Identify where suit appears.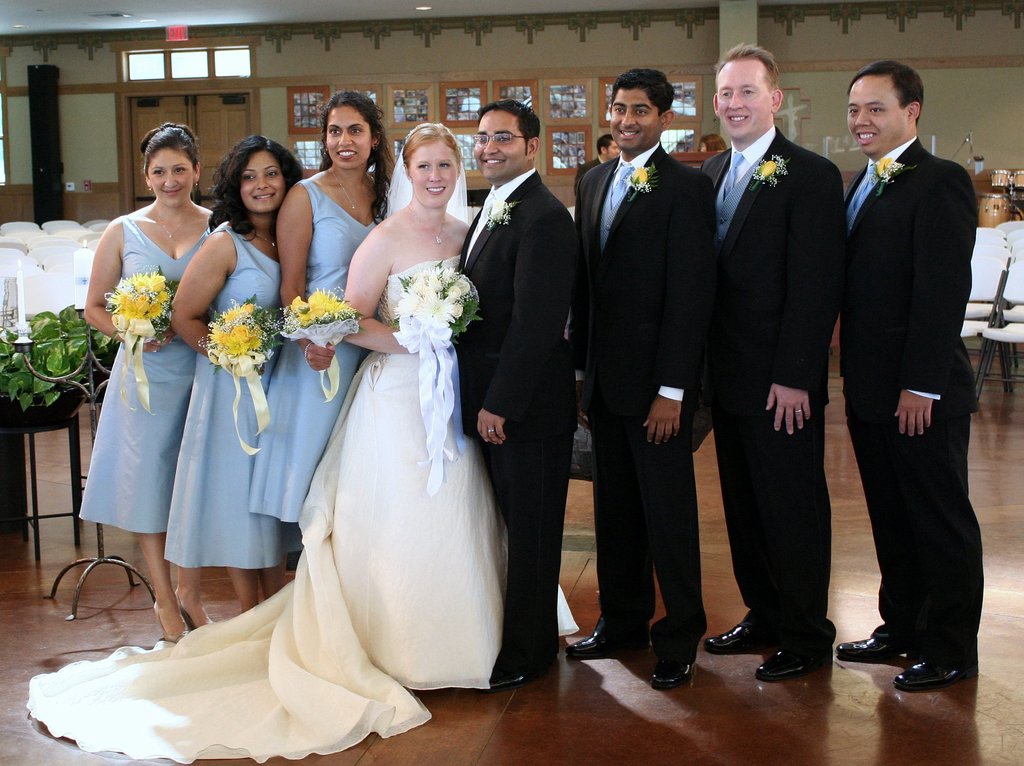
Appears at rect(710, 36, 854, 660).
